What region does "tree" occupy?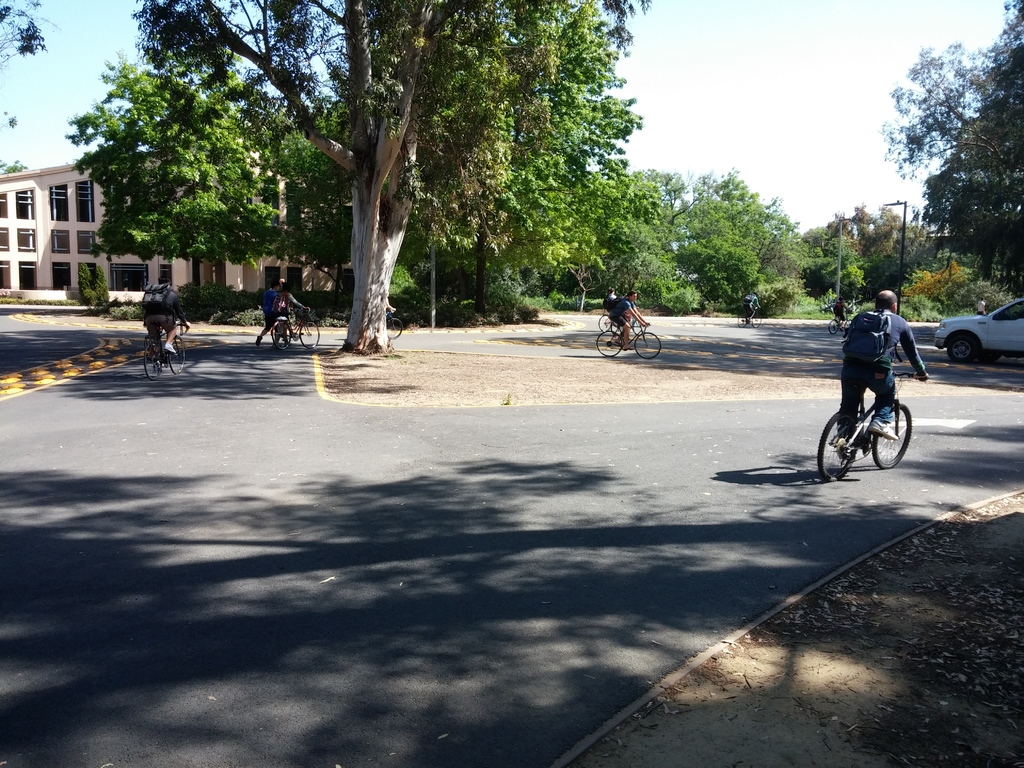
605 172 694 308.
